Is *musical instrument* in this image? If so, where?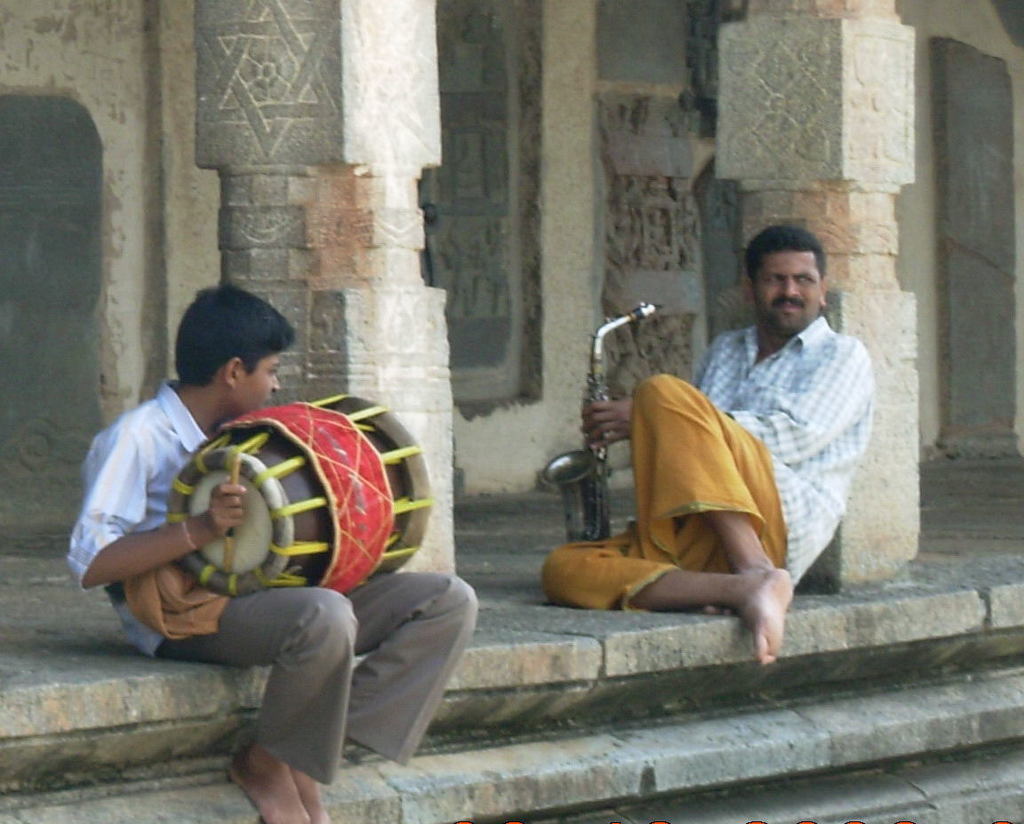
Yes, at detection(538, 298, 671, 554).
